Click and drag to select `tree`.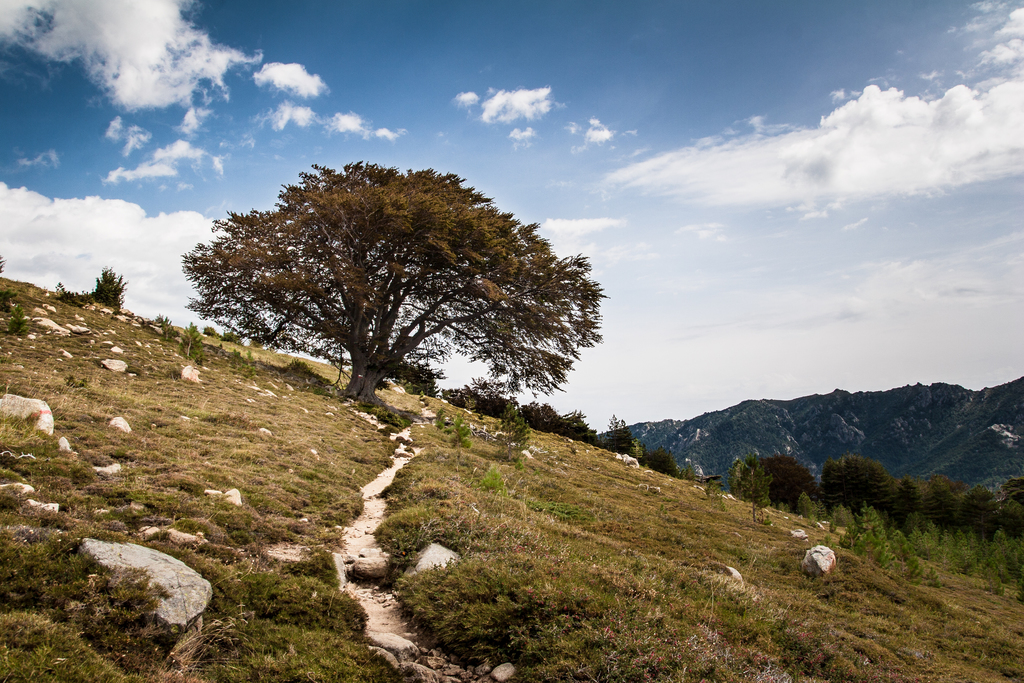
Selection: crop(198, 153, 581, 445).
